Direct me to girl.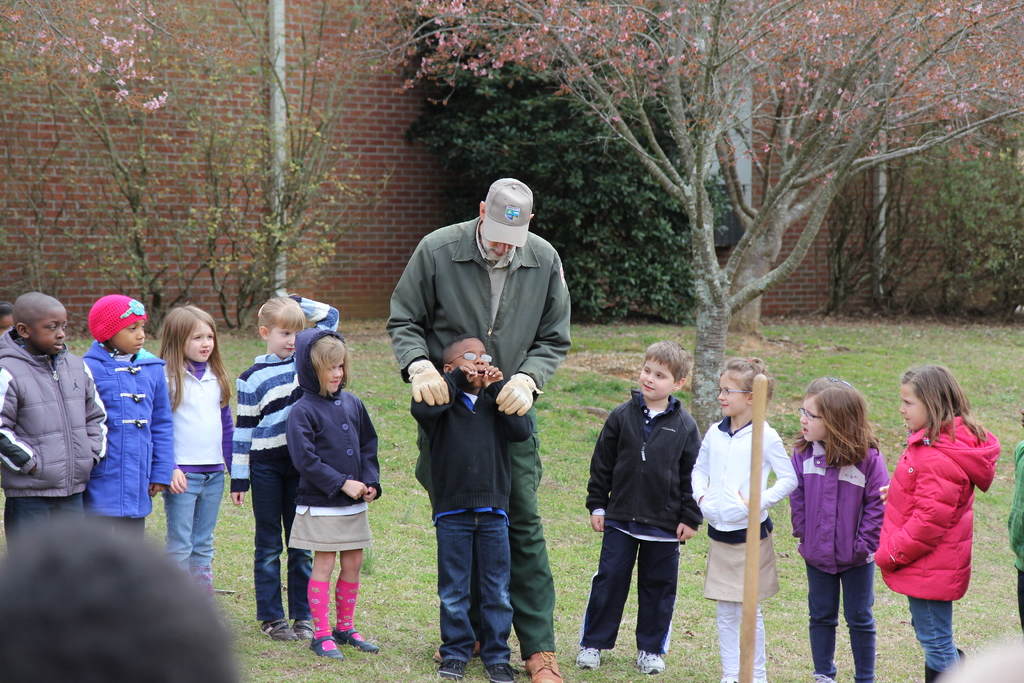
Direction: 227/286/339/636.
